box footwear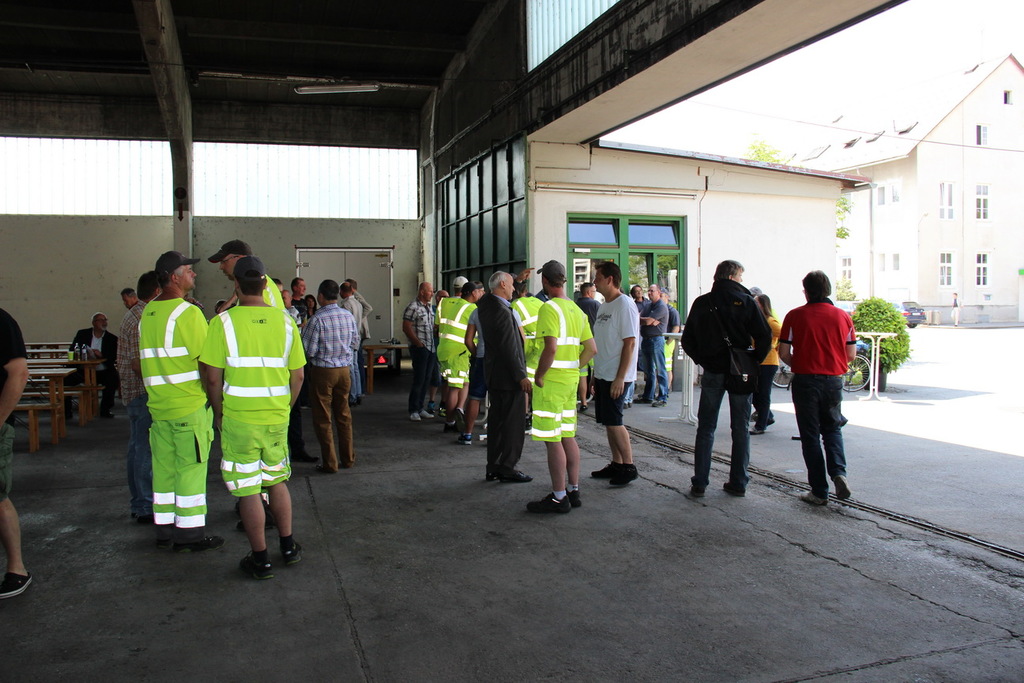
rect(526, 494, 568, 519)
